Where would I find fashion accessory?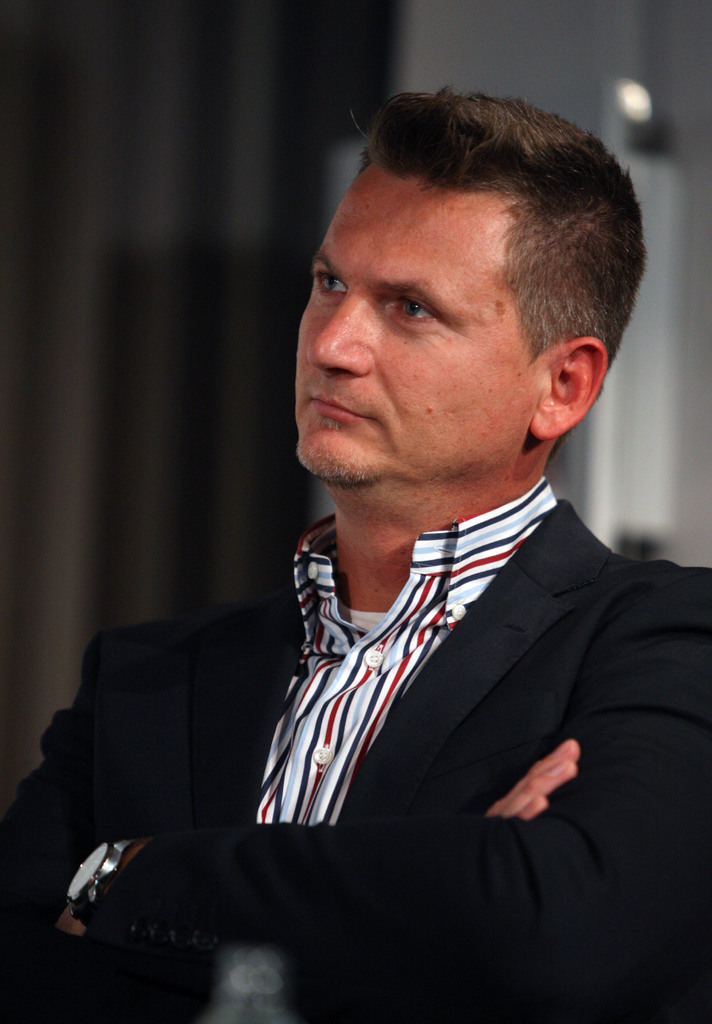
At l=65, t=836, r=136, b=927.
